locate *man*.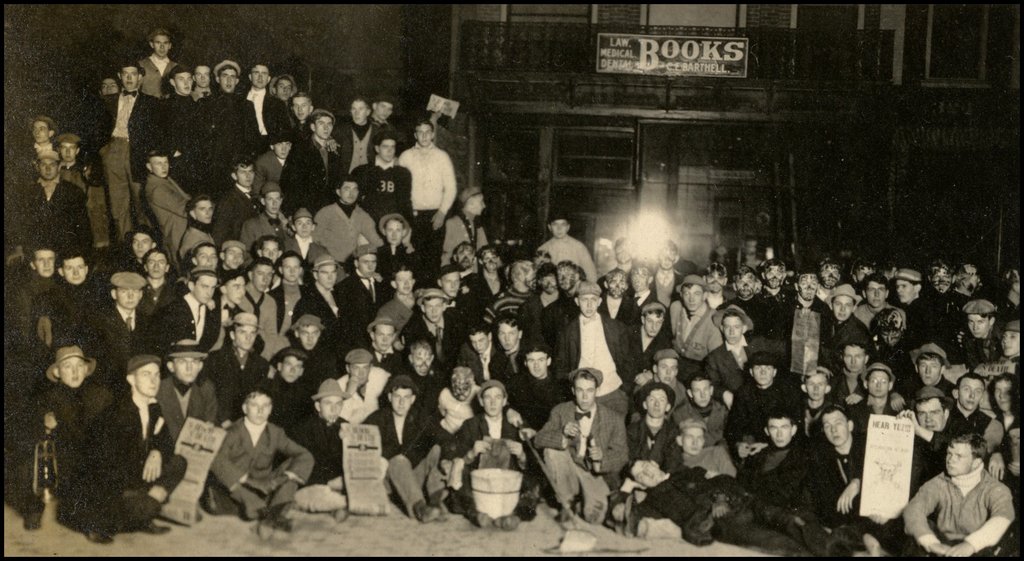
Bounding box: box(396, 120, 458, 288).
